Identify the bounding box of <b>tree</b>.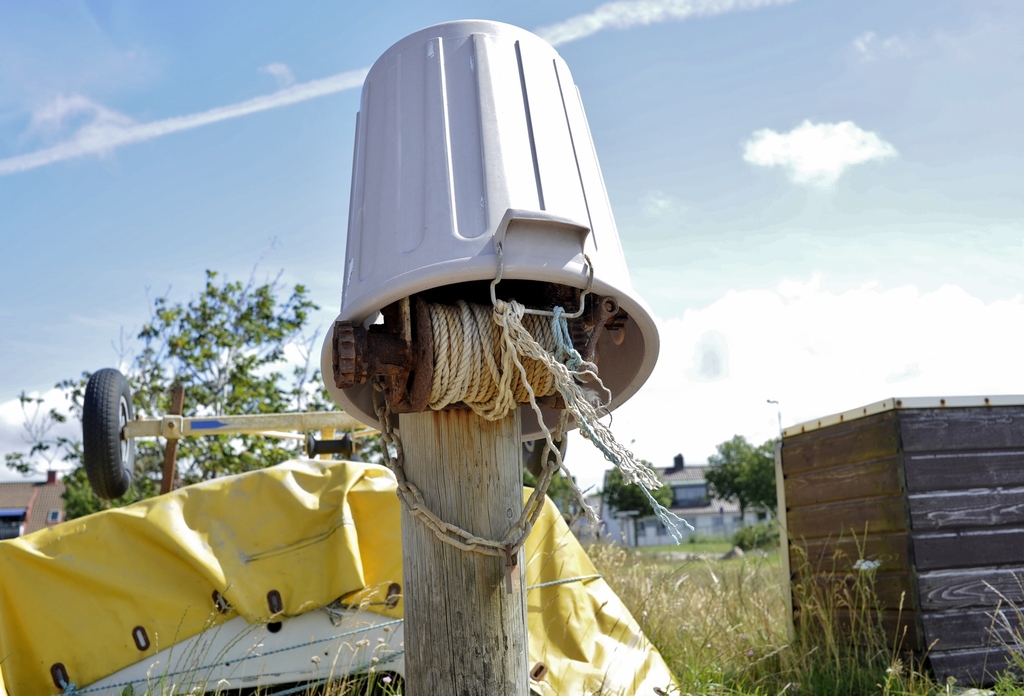
730, 428, 776, 514.
